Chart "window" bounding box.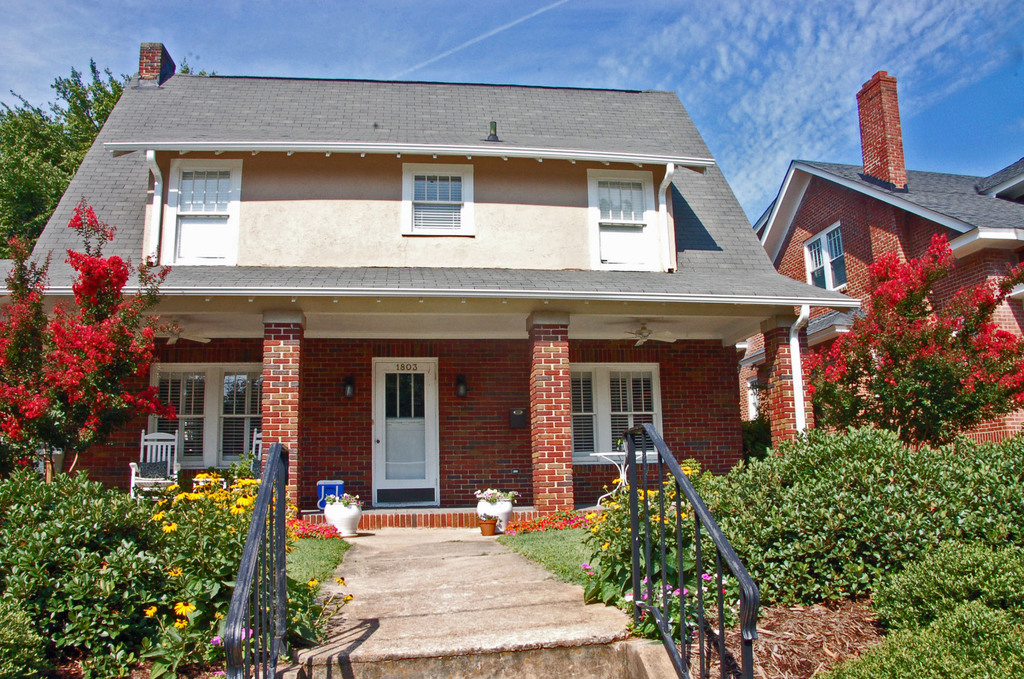
Charted: [x1=584, y1=167, x2=662, y2=271].
